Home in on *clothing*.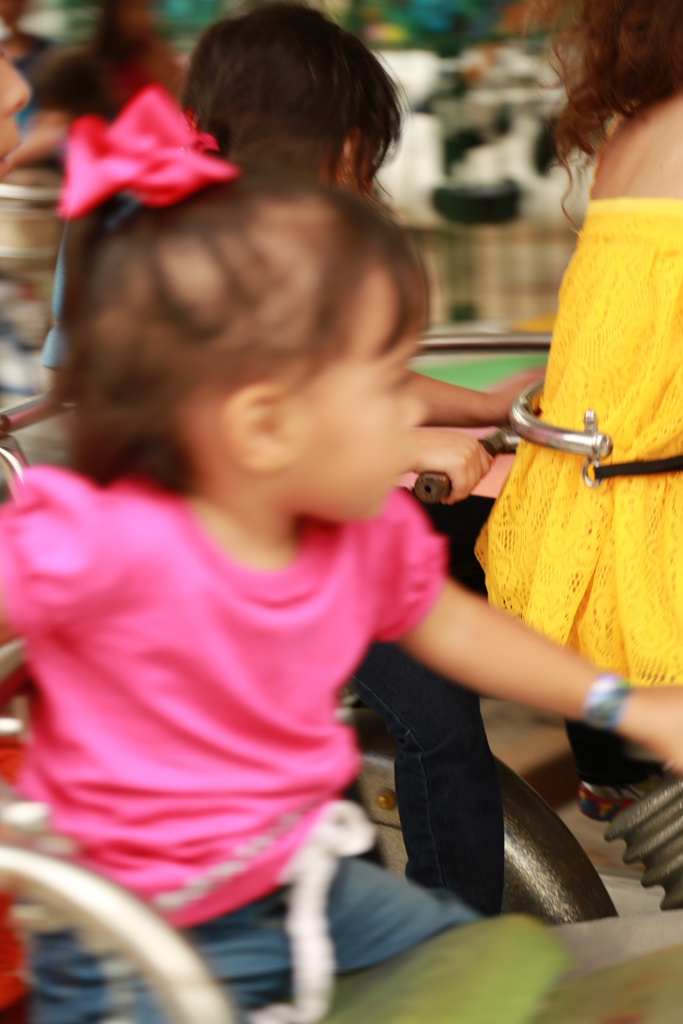
Homed in at 477:204:682:680.
